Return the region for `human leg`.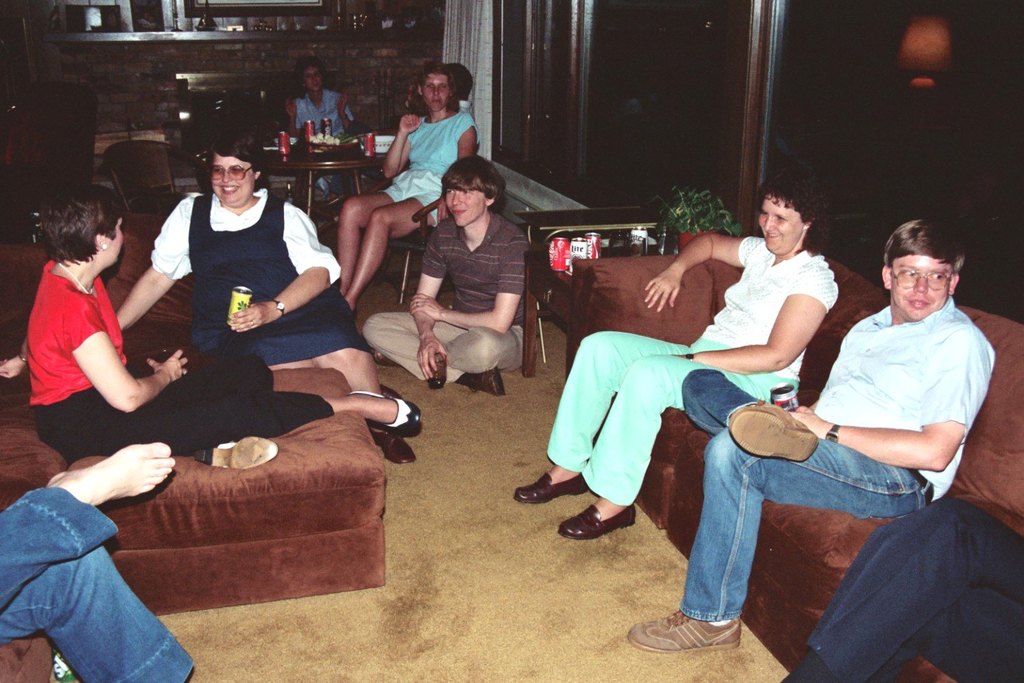
locate(0, 547, 188, 682).
